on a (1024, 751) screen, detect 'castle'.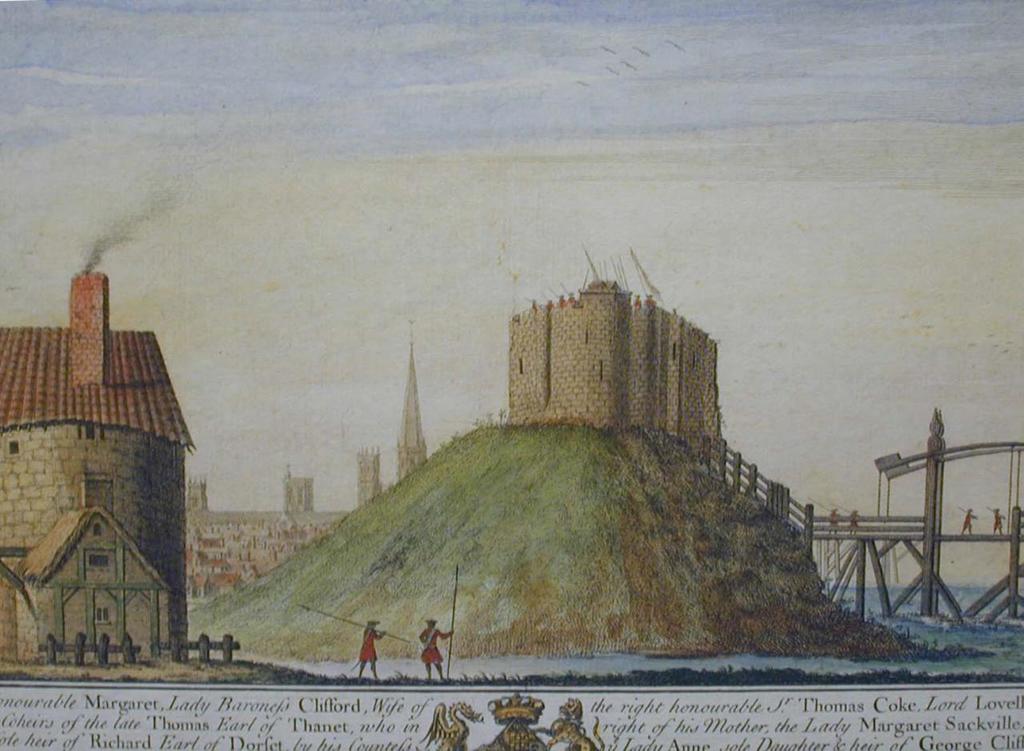
box(350, 444, 391, 512).
